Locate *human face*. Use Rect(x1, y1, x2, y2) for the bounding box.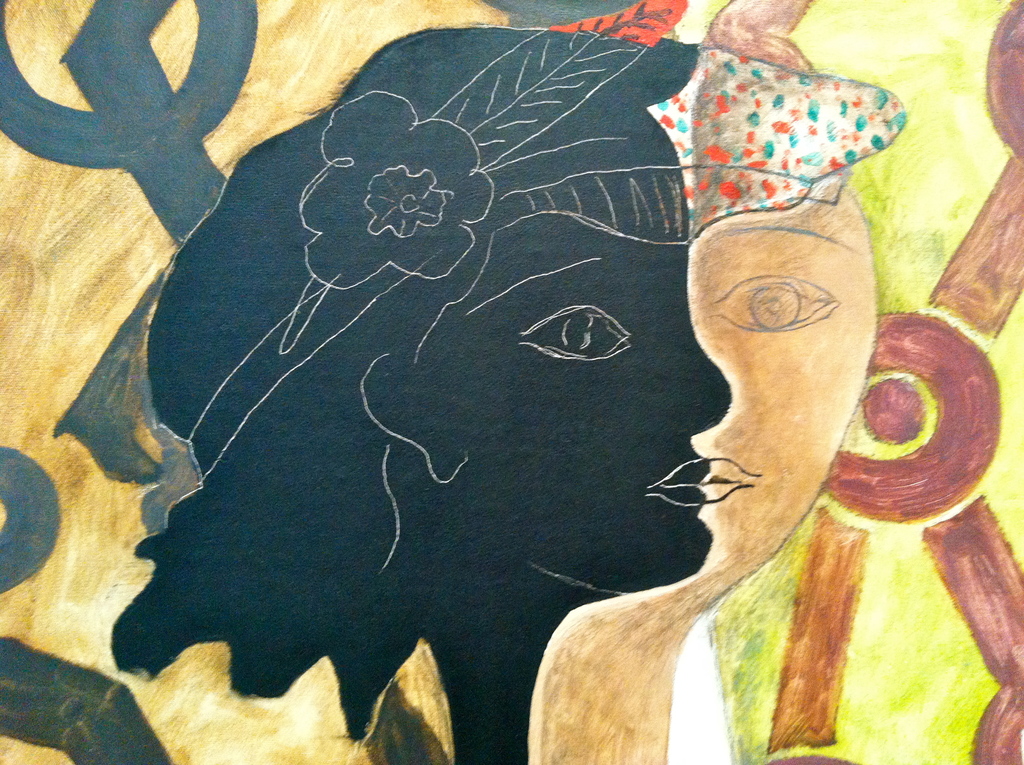
Rect(692, 203, 873, 593).
